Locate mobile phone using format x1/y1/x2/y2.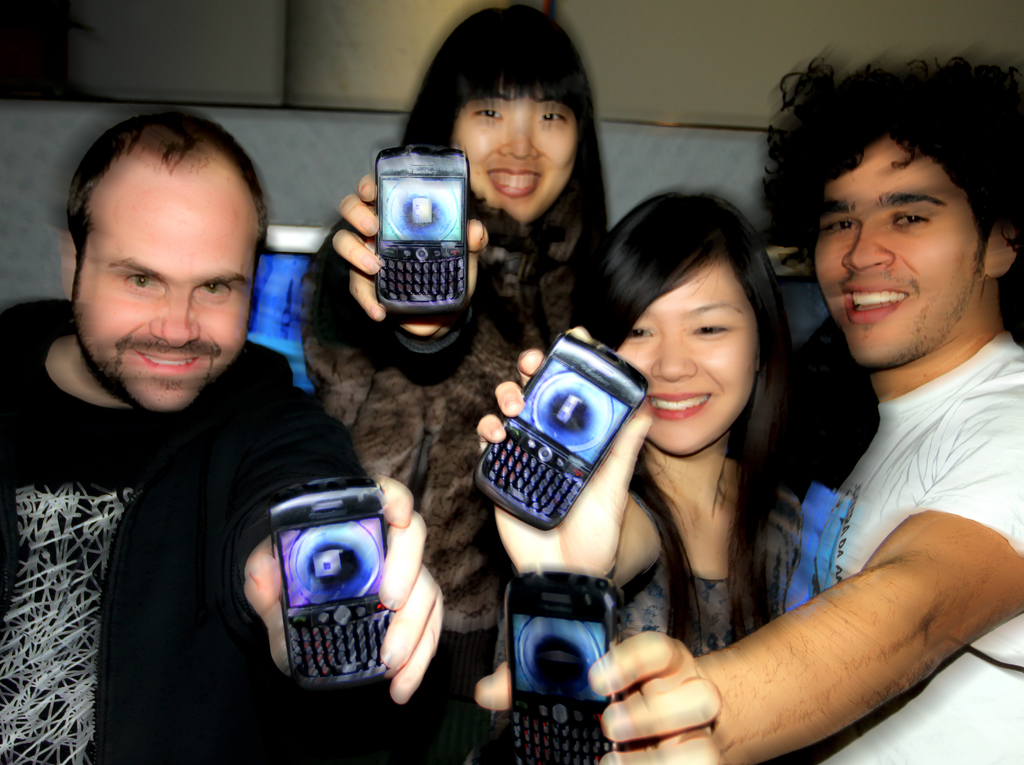
369/135/467/322.
